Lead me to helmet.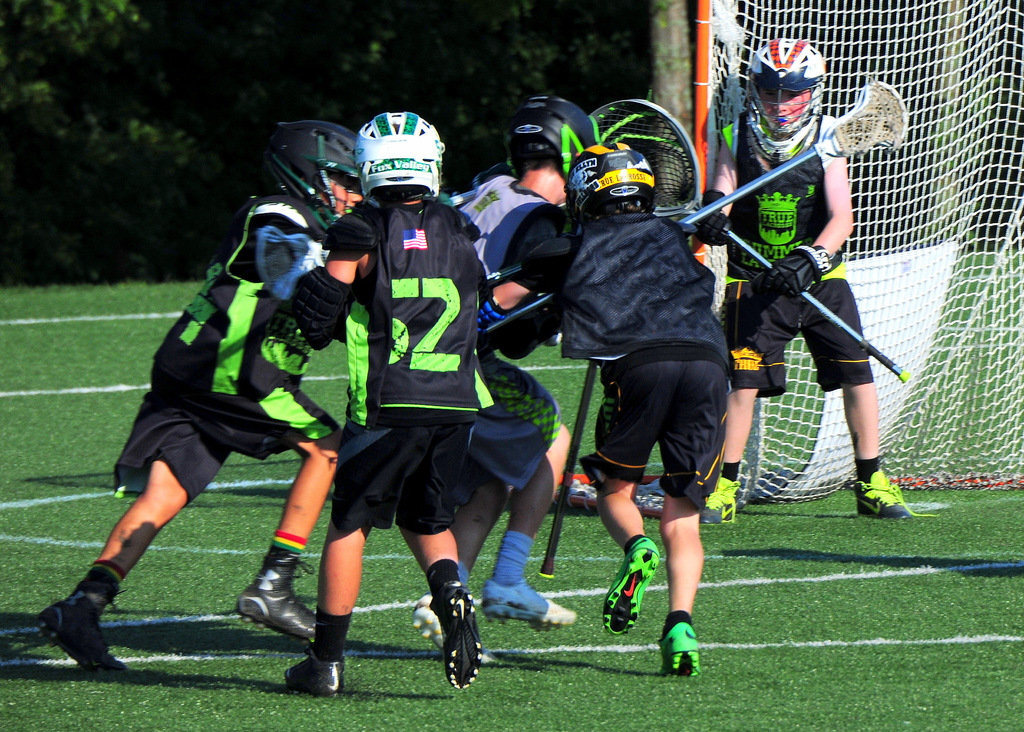
Lead to [x1=268, y1=127, x2=380, y2=227].
